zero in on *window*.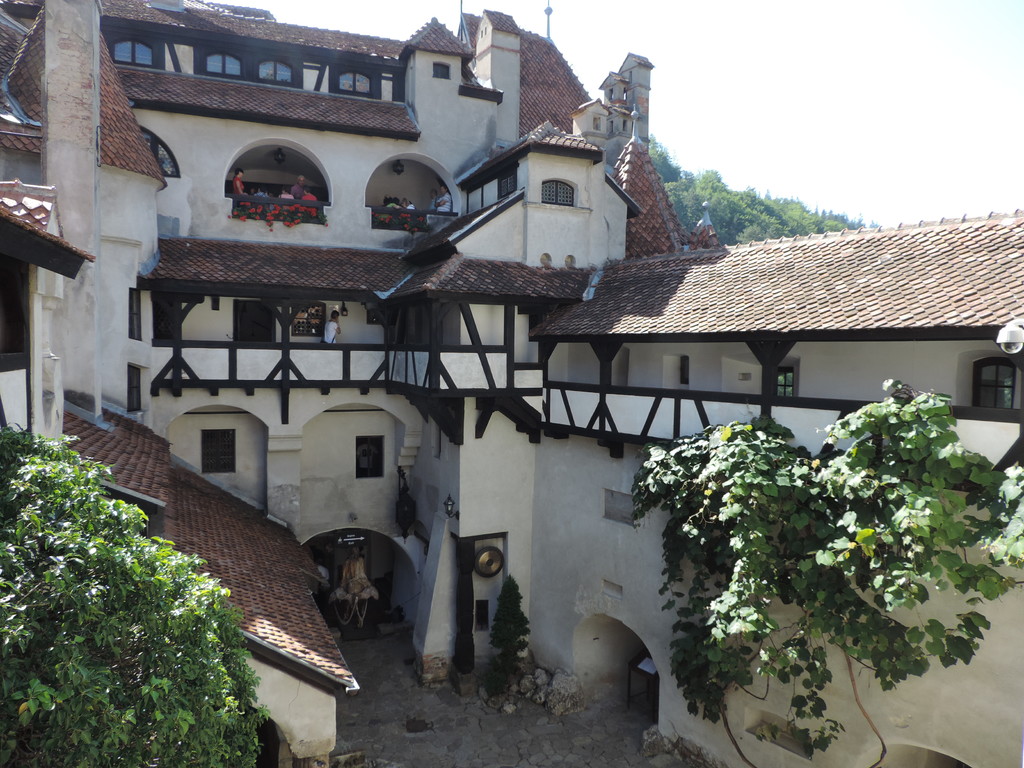
Zeroed in: x1=339, y1=68, x2=357, y2=95.
